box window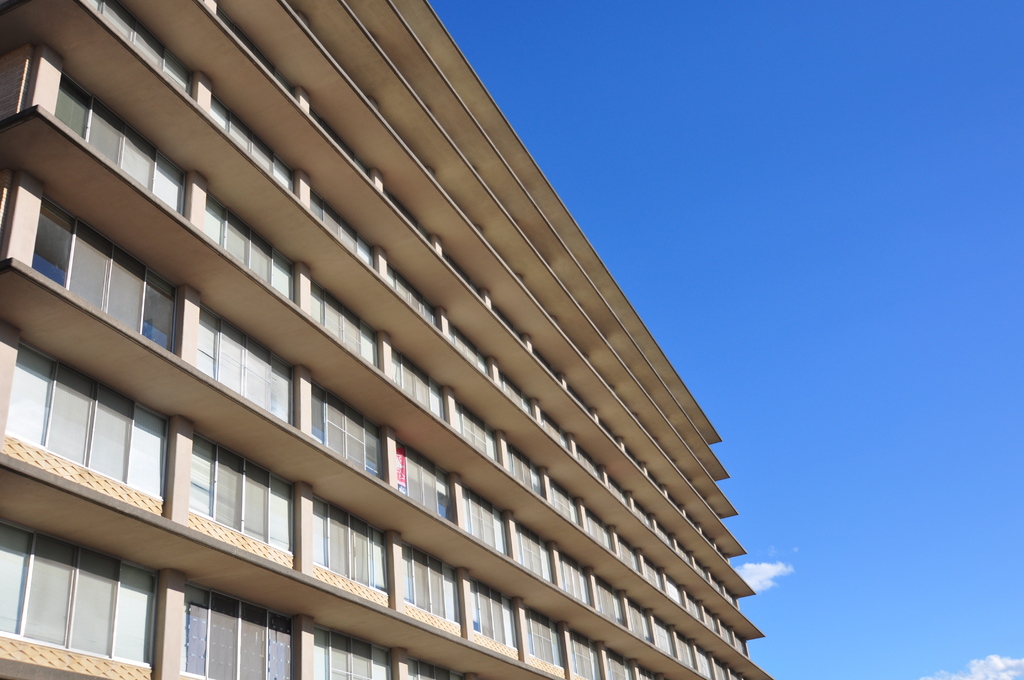
<bbox>528, 614, 562, 672</bbox>
